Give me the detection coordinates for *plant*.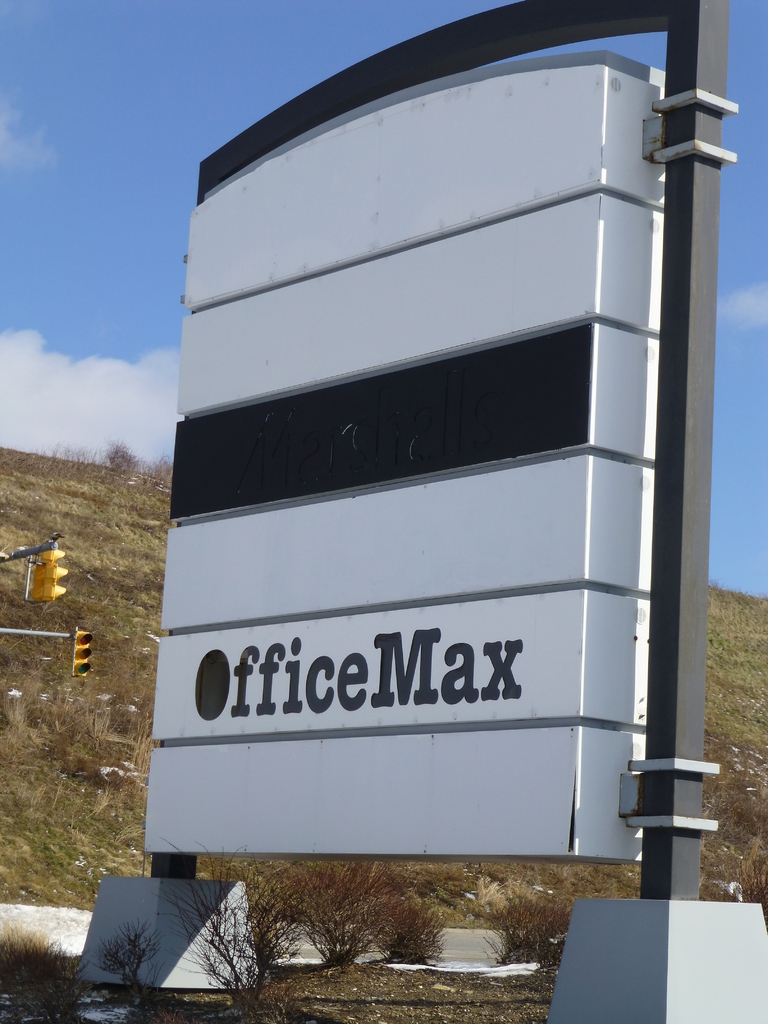
pyautogui.locateOnScreen(165, 855, 315, 1013).
